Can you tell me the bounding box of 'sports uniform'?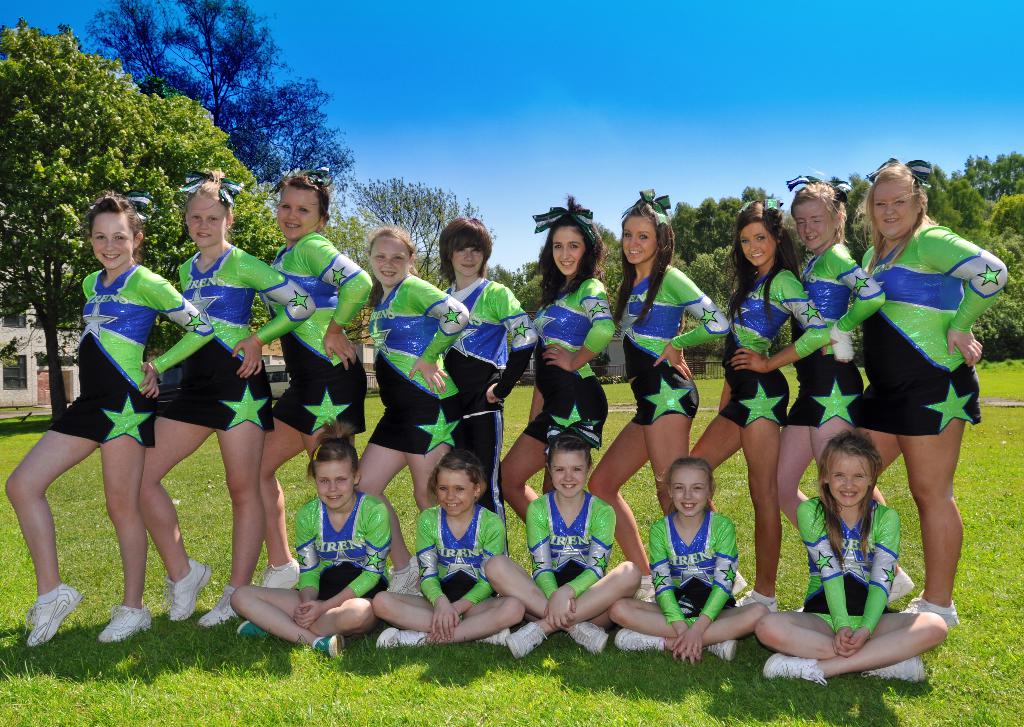
box=[761, 493, 933, 678].
